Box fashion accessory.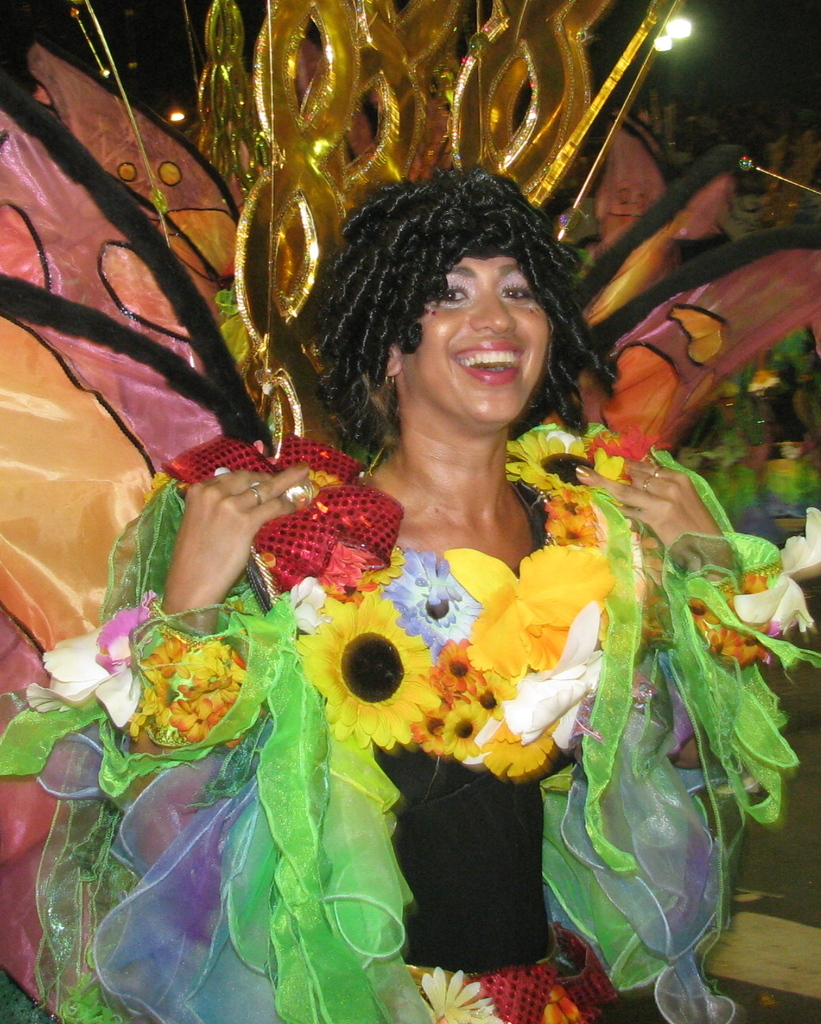
box=[248, 485, 262, 504].
